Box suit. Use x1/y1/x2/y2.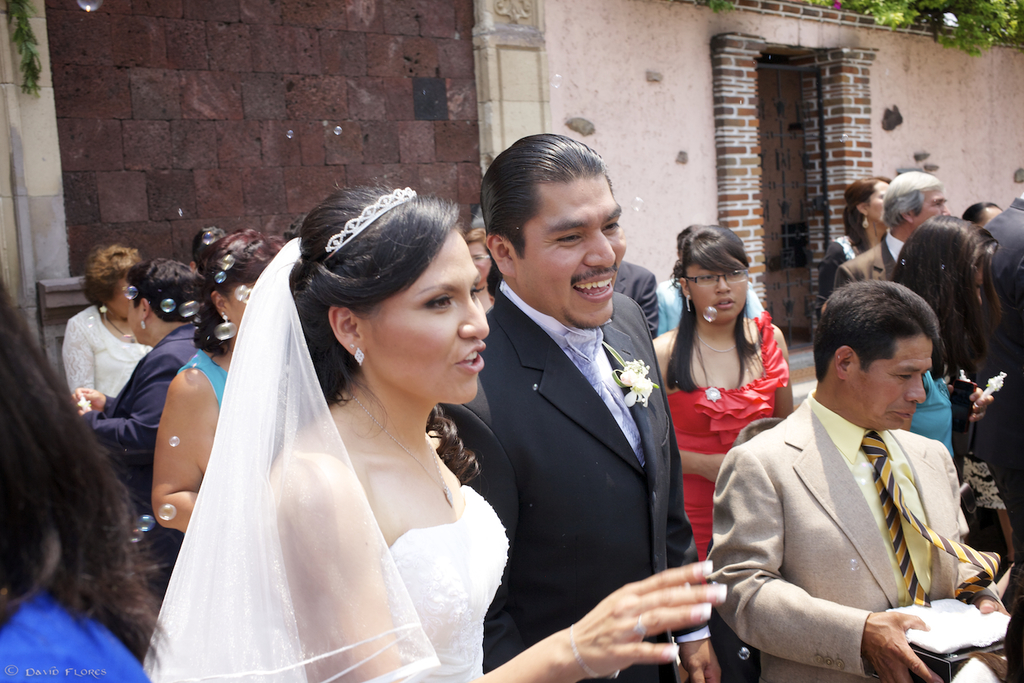
87/320/200/513.
